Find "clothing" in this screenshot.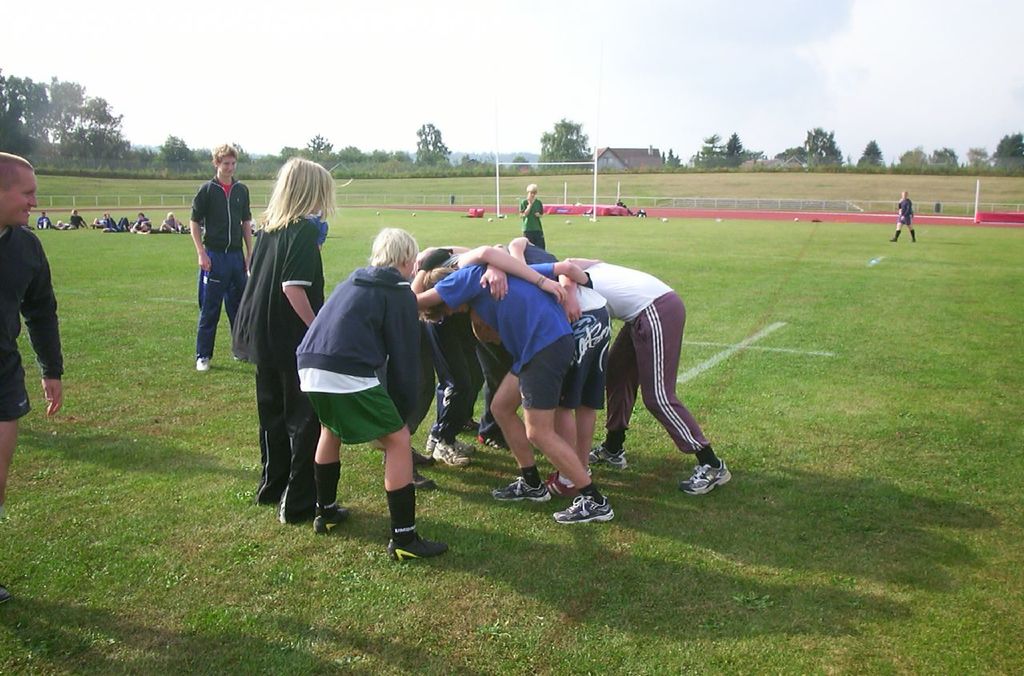
The bounding box for "clothing" is region(562, 285, 614, 410).
